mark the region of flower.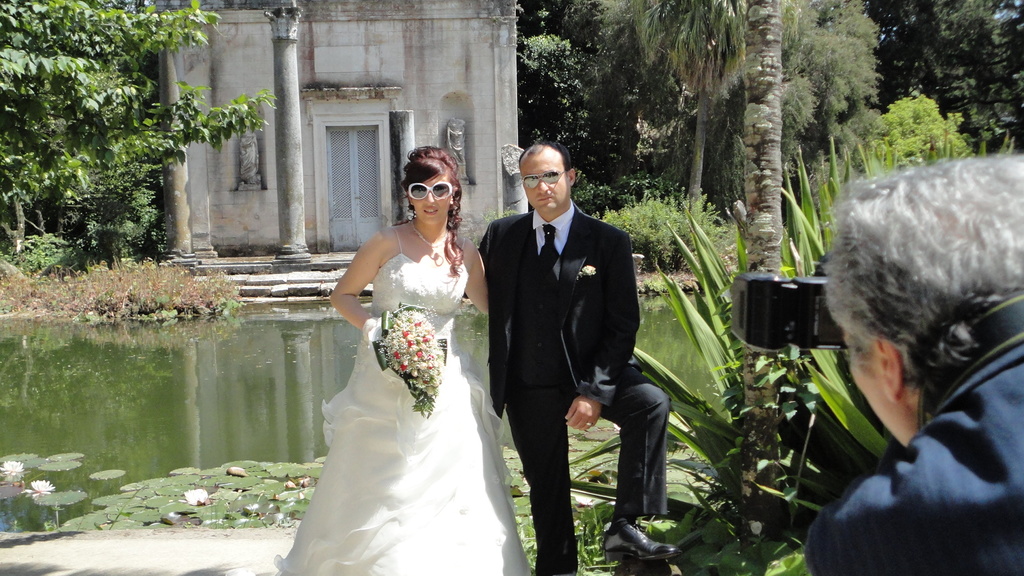
Region: region(184, 491, 207, 505).
